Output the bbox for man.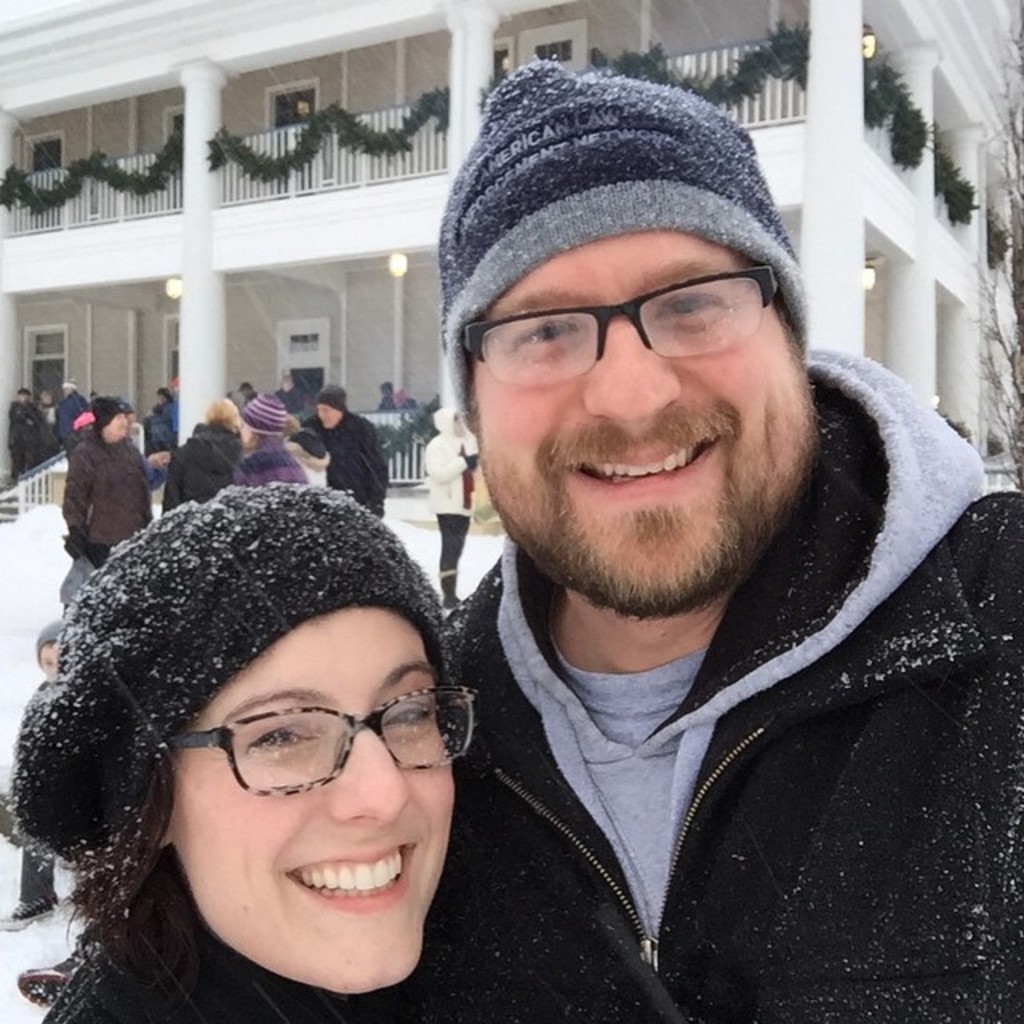
pyautogui.locateOnScreen(304, 387, 390, 526).
